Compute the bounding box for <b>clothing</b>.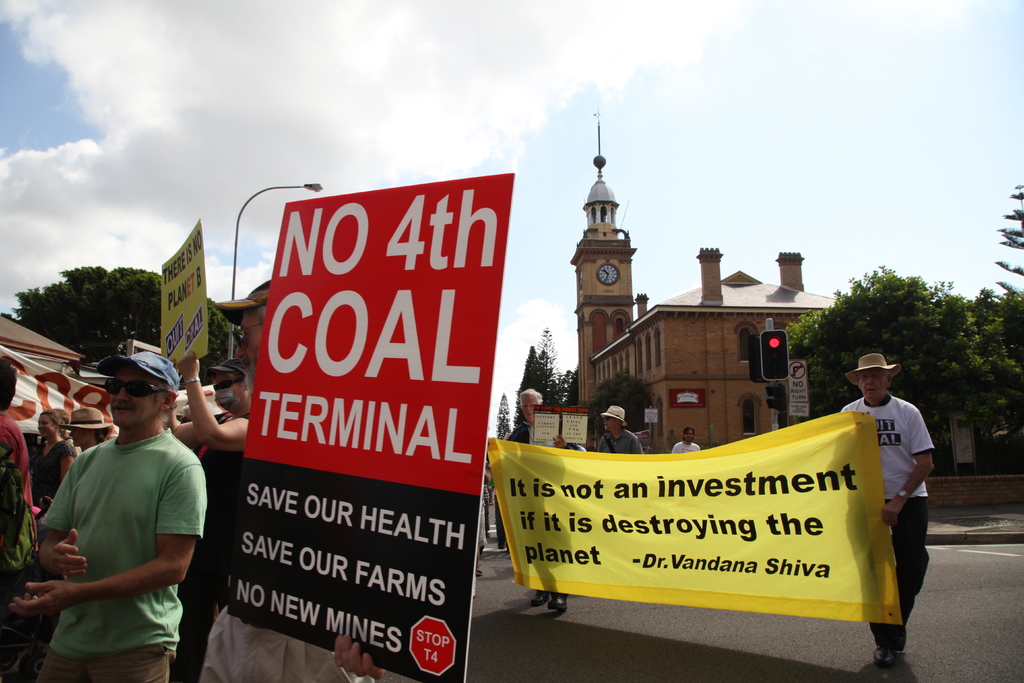
Rect(831, 398, 933, 498).
